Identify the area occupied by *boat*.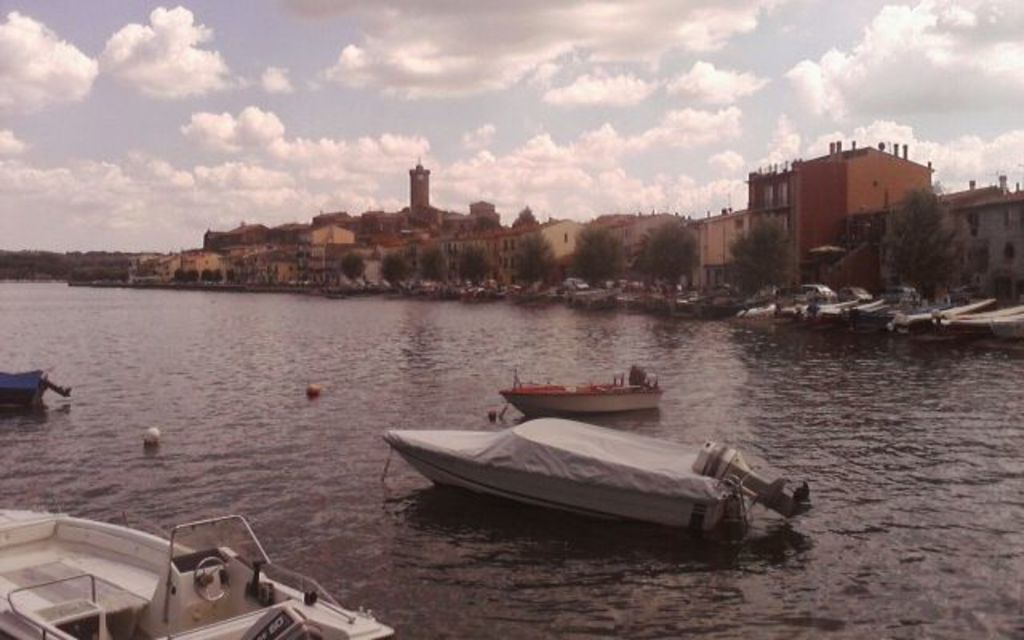
Area: <region>736, 302, 773, 315</region>.
